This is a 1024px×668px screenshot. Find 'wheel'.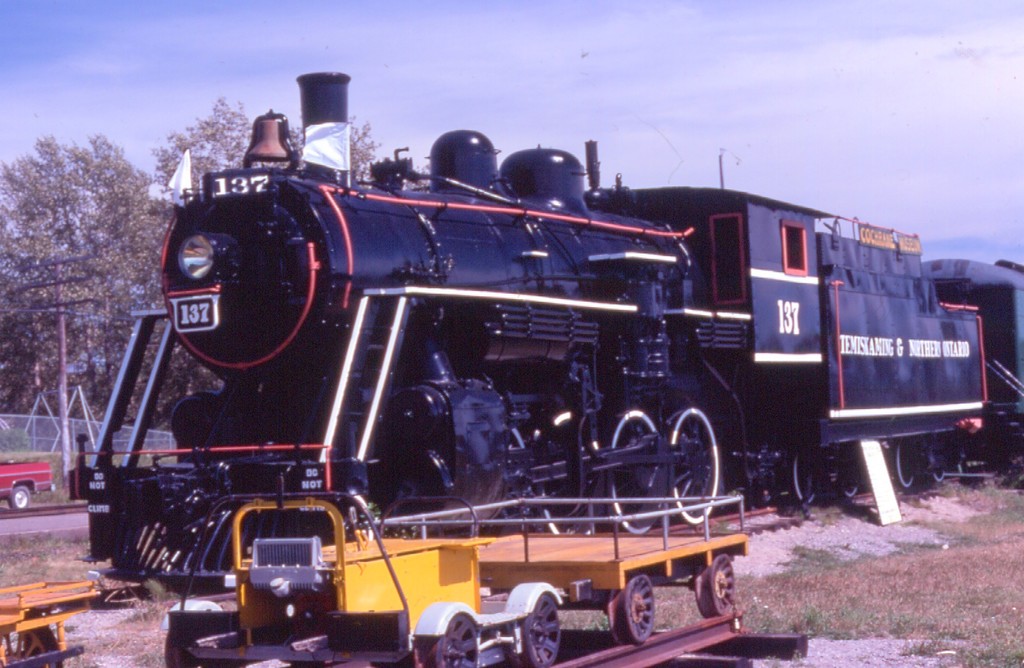
Bounding box: detection(163, 630, 203, 667).
